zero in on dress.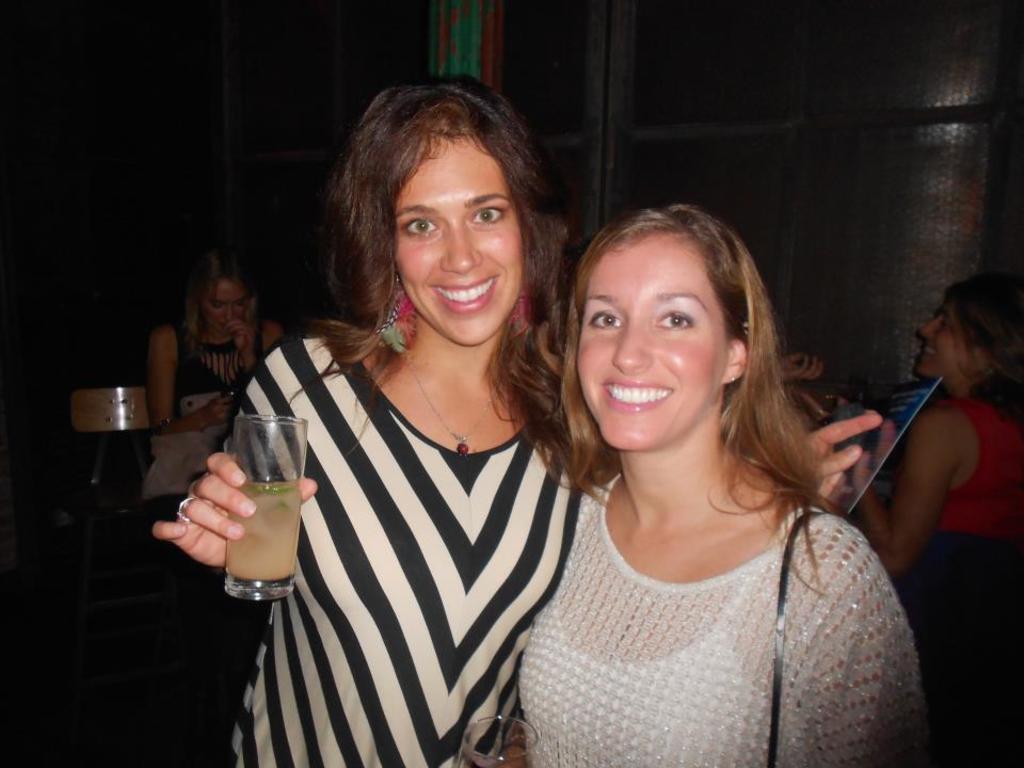
Zeroed in: l=500, t=387, r=918, b=753.
